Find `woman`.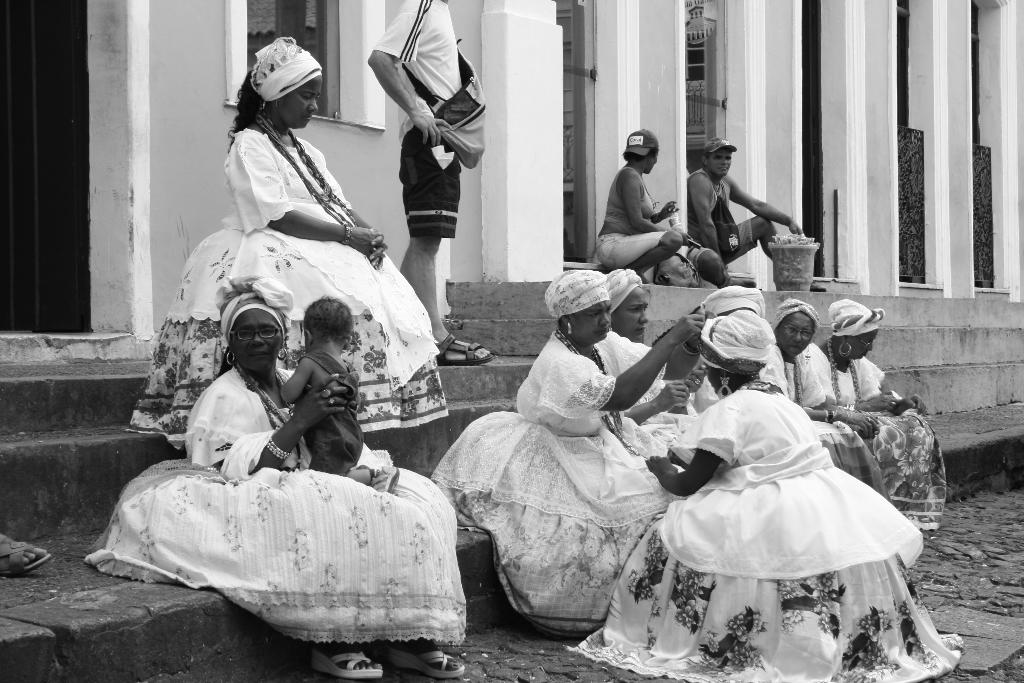
768/297/890/504.
